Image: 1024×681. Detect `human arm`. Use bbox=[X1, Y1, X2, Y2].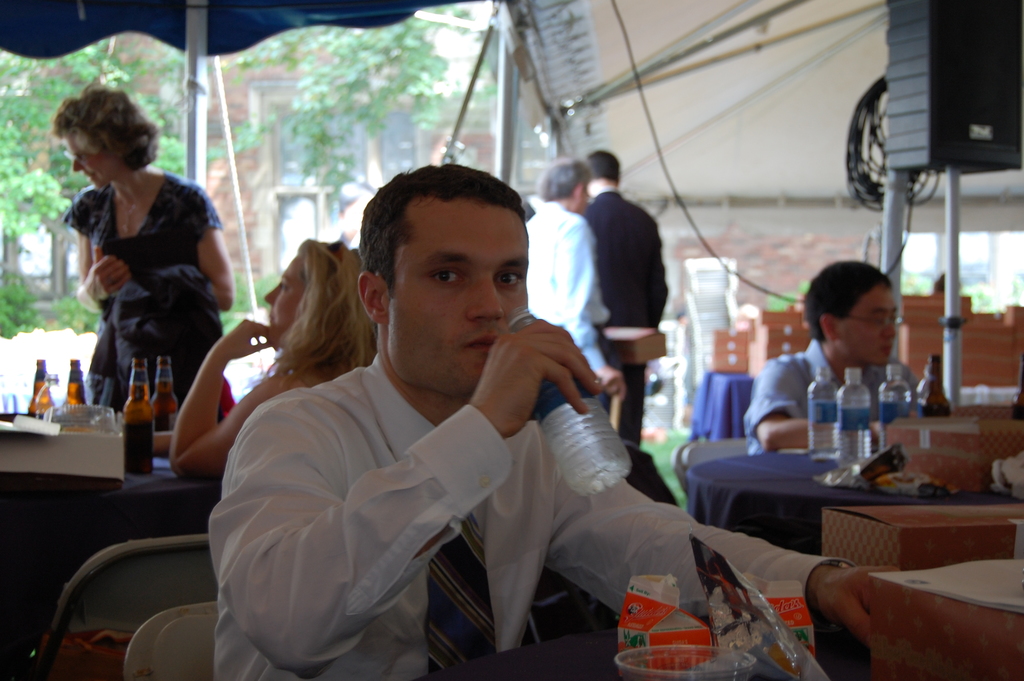
bbox=[204, 305, 613, 674].
